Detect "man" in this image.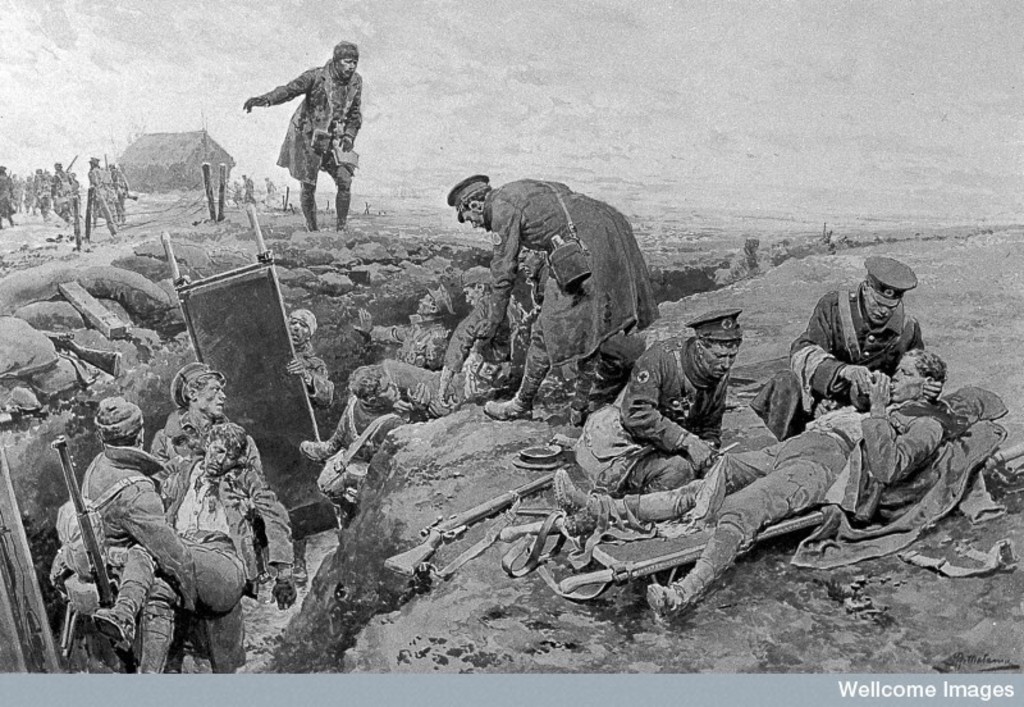
Detection: (84, 156, 111, 232).
